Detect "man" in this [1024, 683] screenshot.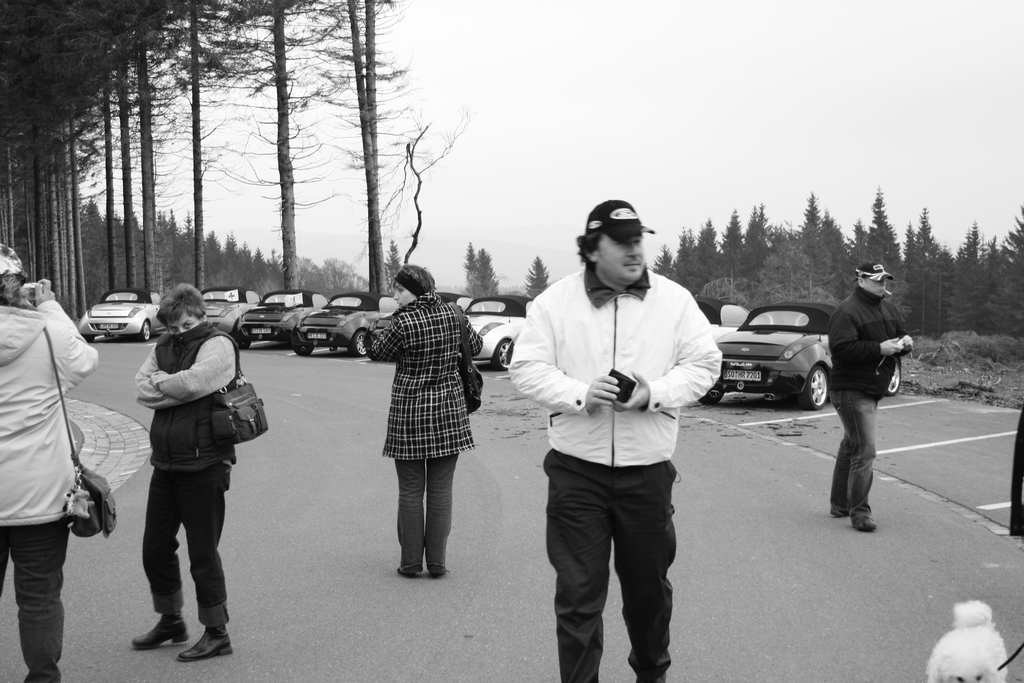
Detection: left=828, top=261, right=913, bottom=530.
